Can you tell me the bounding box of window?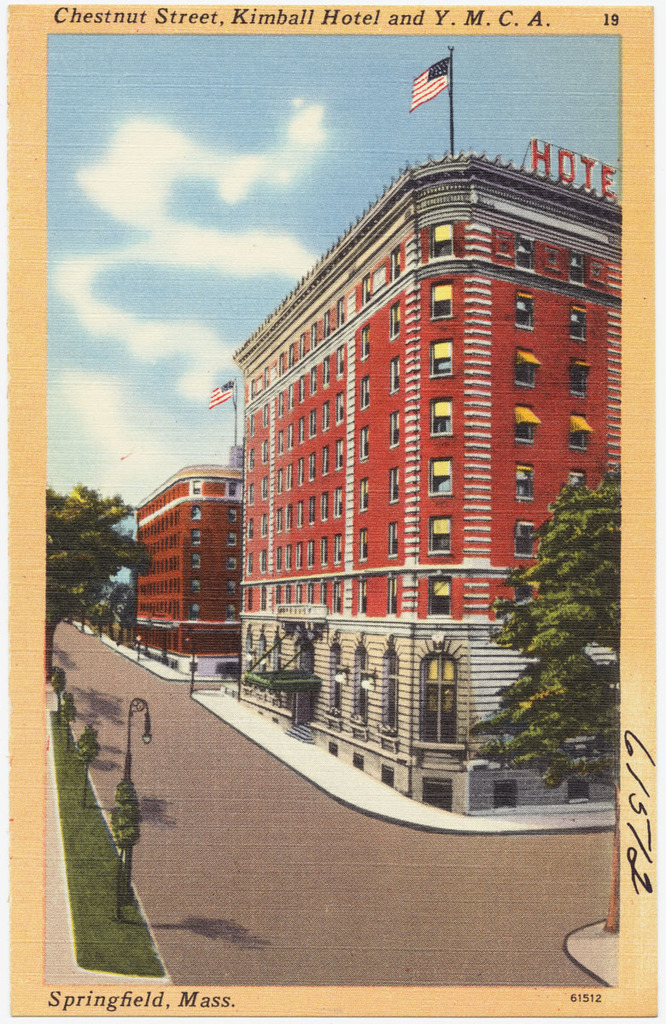
309,501,313,524.
